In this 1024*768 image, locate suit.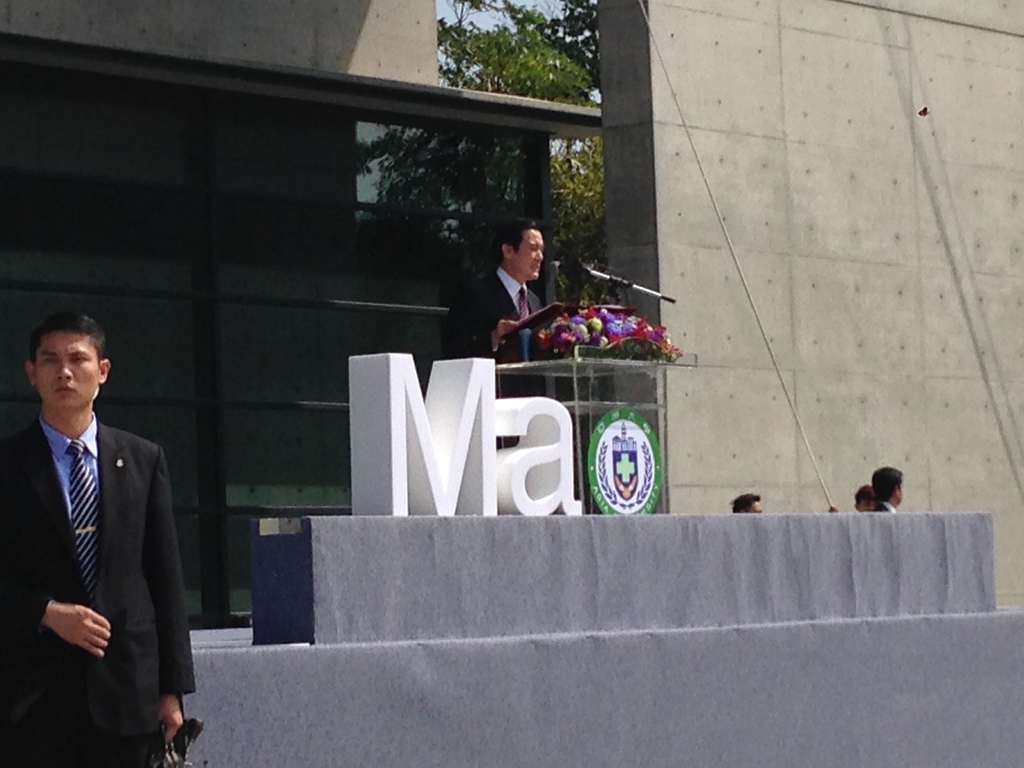
Bounding box: box=[6, 347, 189, 742].
